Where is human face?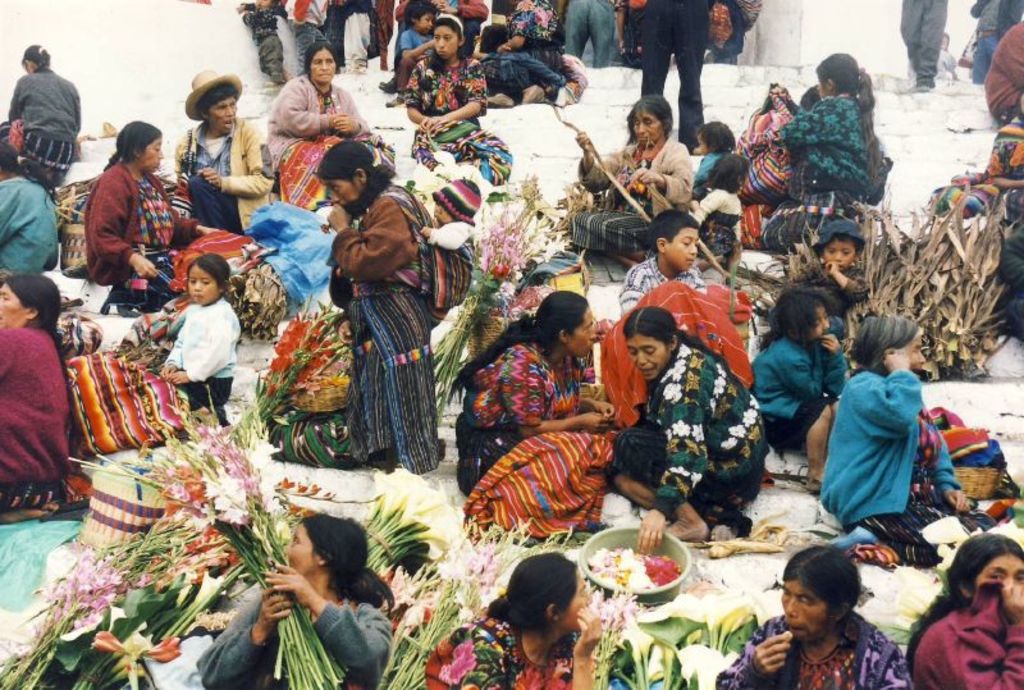
<box>635,115,659,145</box>.
